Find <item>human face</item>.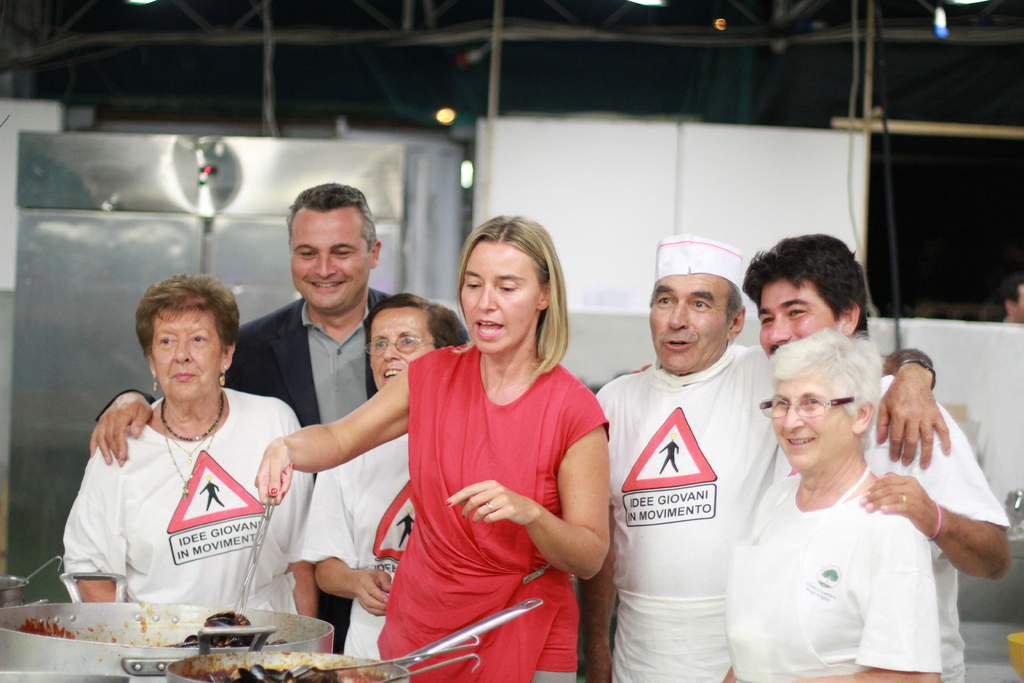
x1=289, y1=204, x2=369, y2=315.
